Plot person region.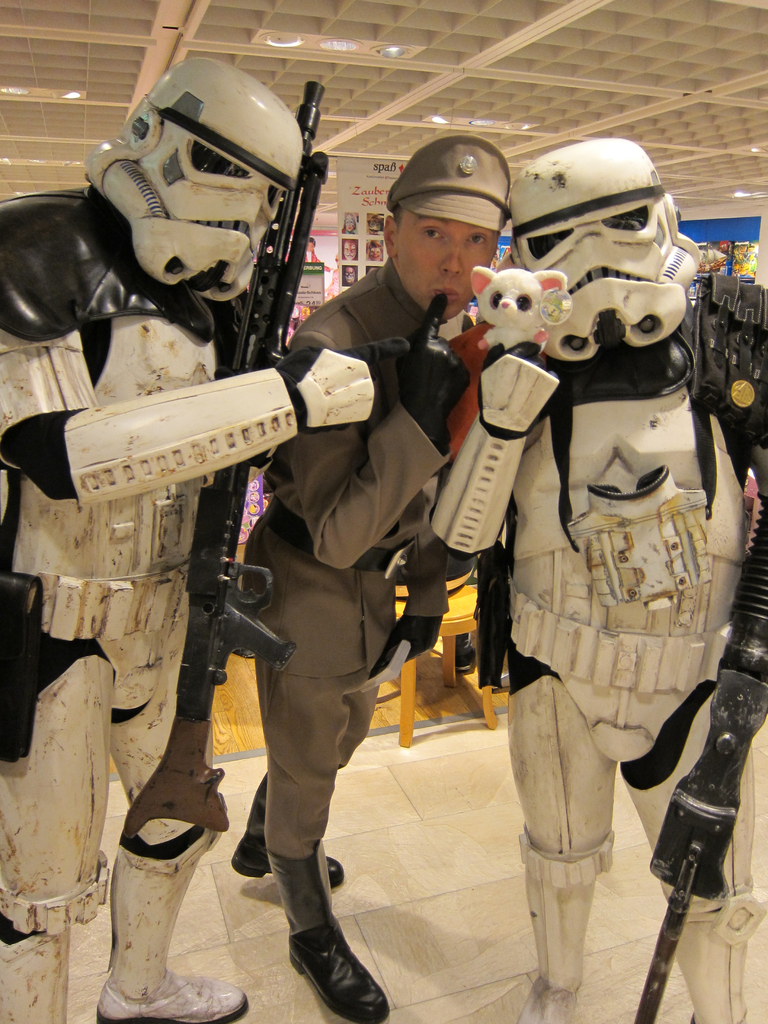
Plotted at <region>231, 135, 509, 1023</region>.
